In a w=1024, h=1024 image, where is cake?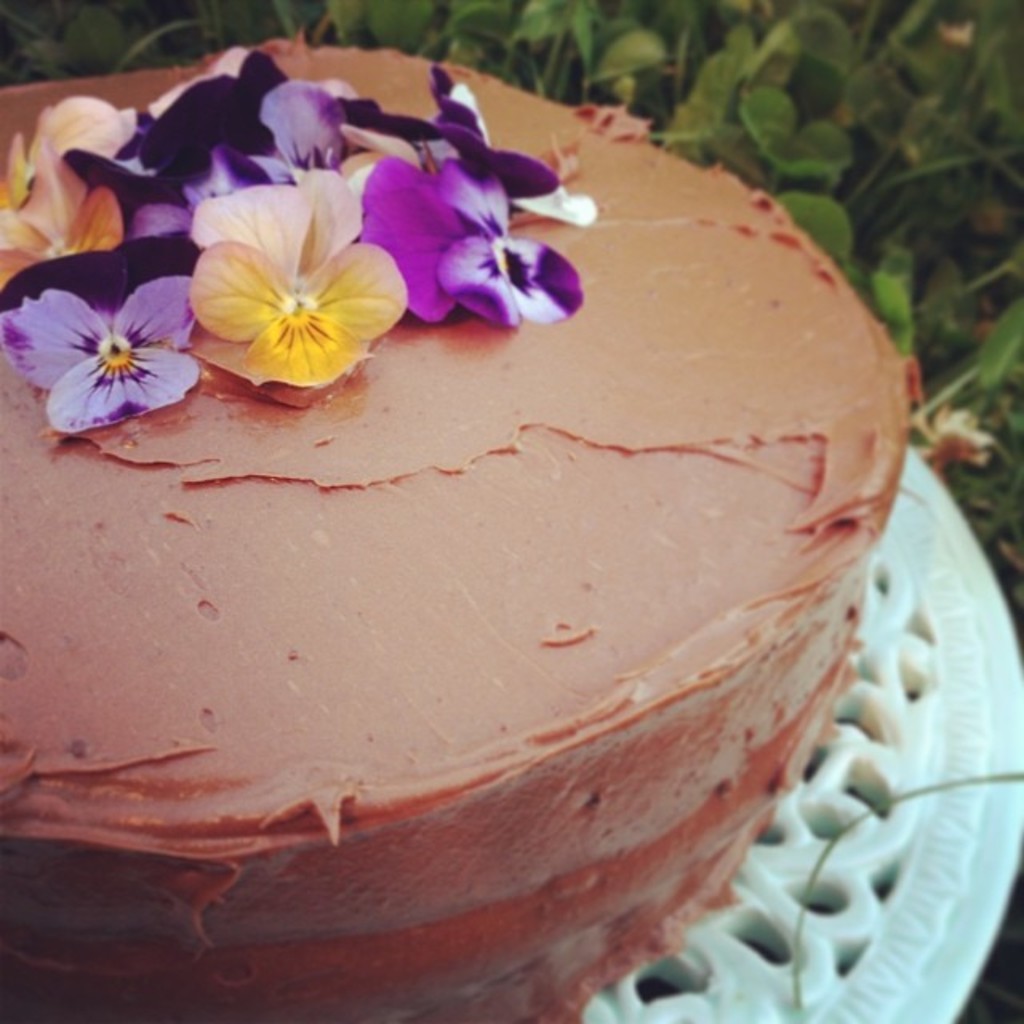
<bbox>0, 38, 925, 1022</bbox>.
